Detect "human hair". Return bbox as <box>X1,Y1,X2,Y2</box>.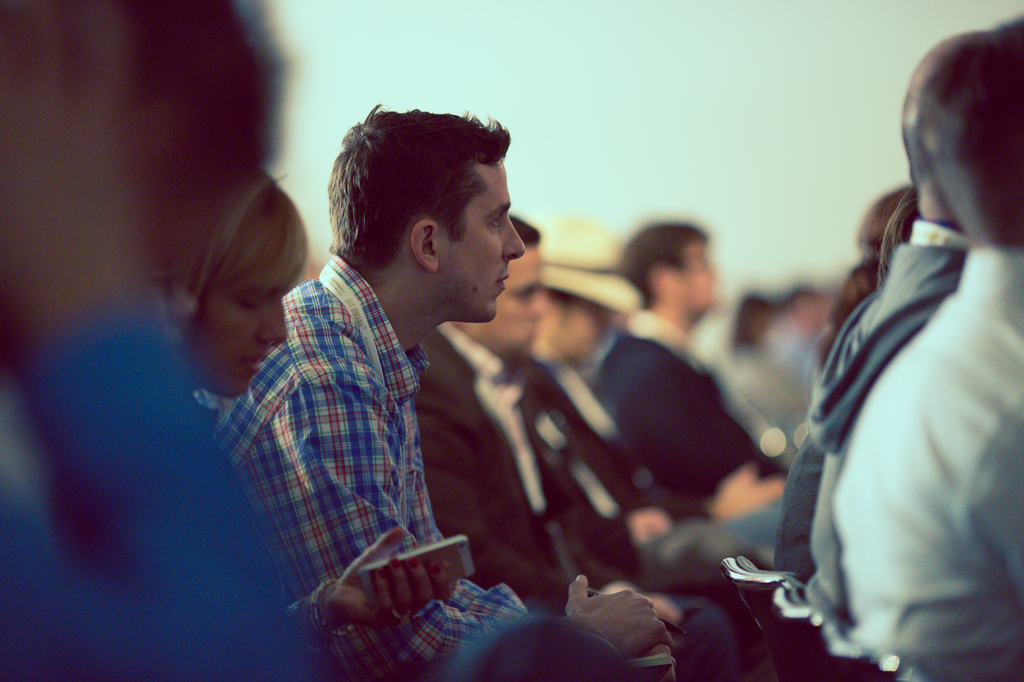
<box>184,173,311,297</box>.
